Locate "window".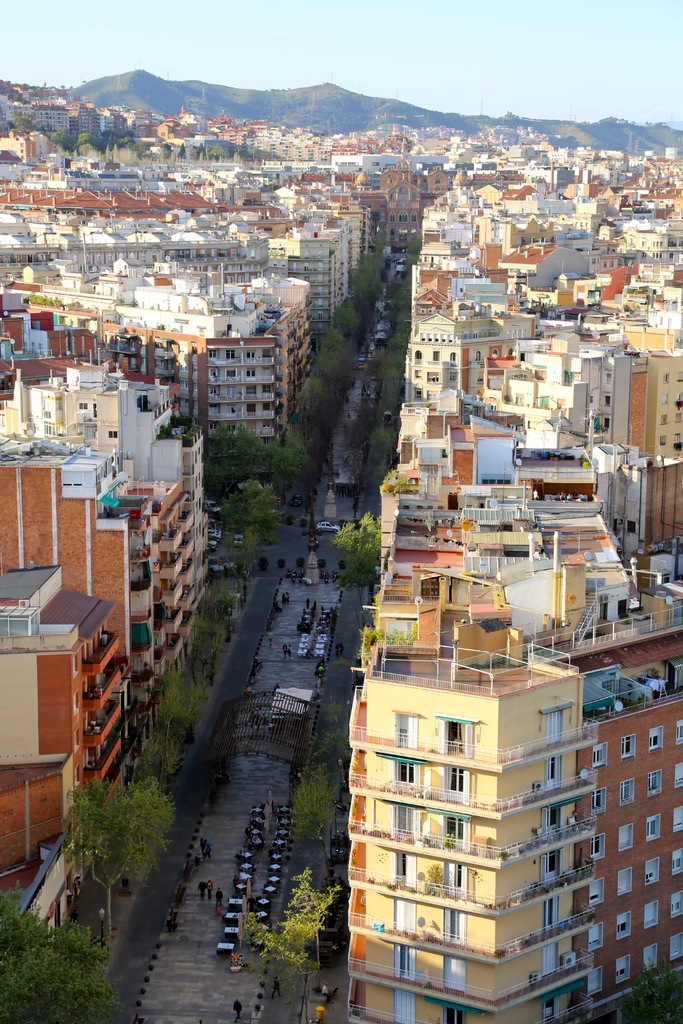
Bounding box: l=675, t=717, r=682, b=745.
